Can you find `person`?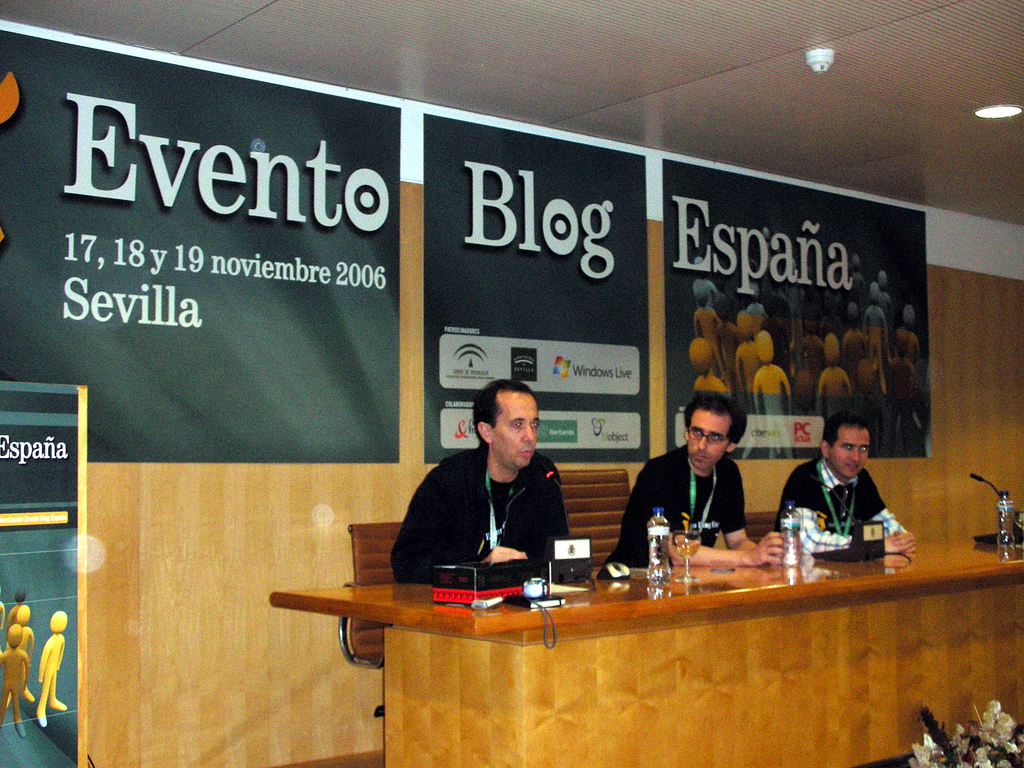
Yes, bounding box: {"x1": 0, "y1": 617, "x2": 29, "y2": 742}.
